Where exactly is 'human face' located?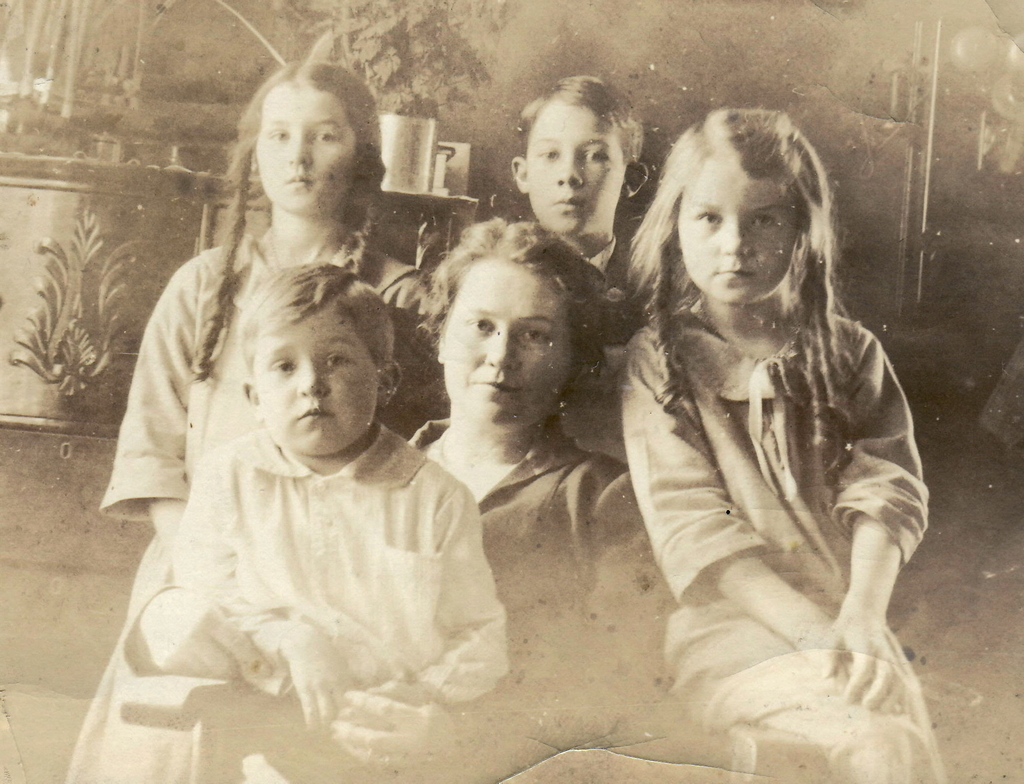
Its bounding box is 677,142,801,299.
